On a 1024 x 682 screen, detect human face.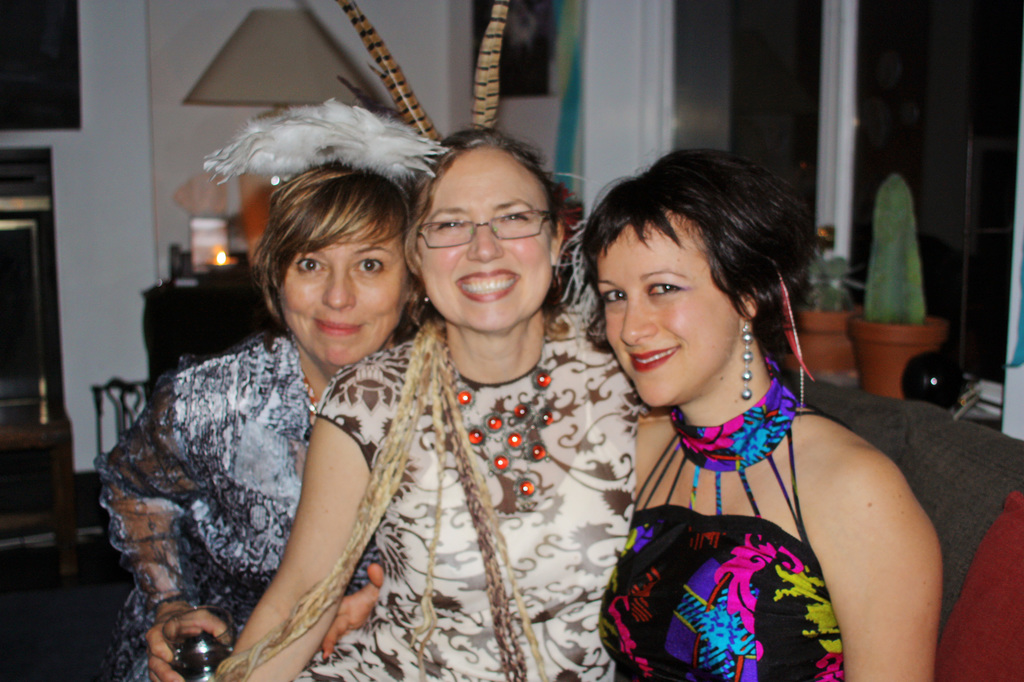
[left=597, top=206, right=734, bottom=399].
